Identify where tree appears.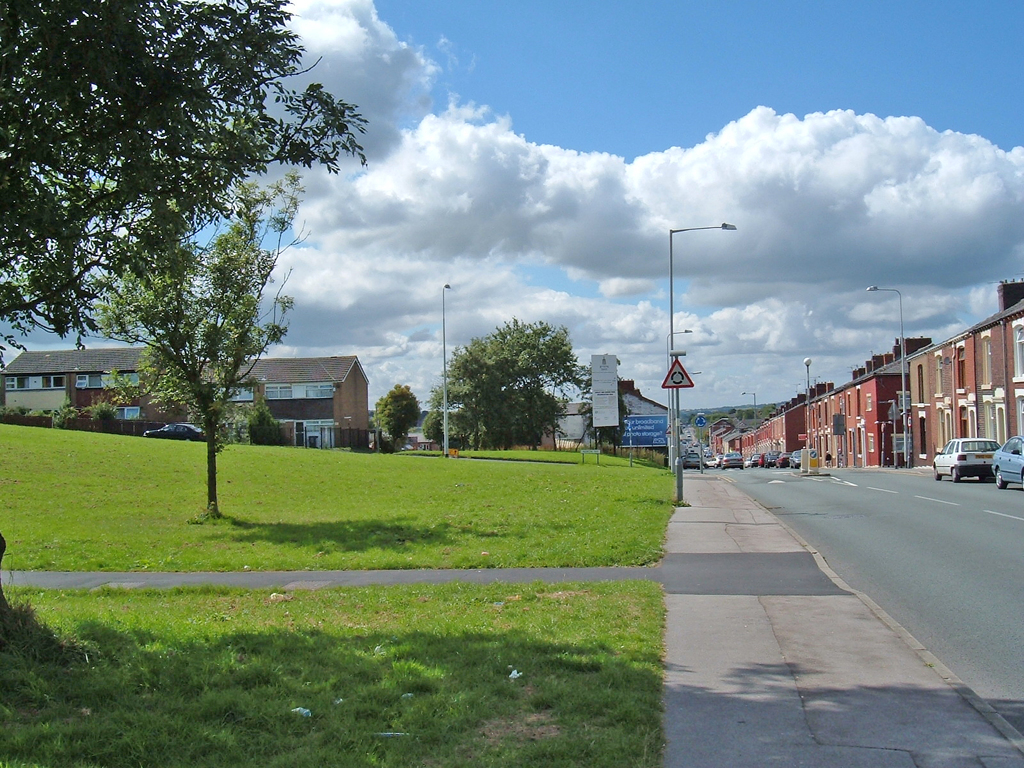
Appears at l=422, t=412, r=445, b=443.
